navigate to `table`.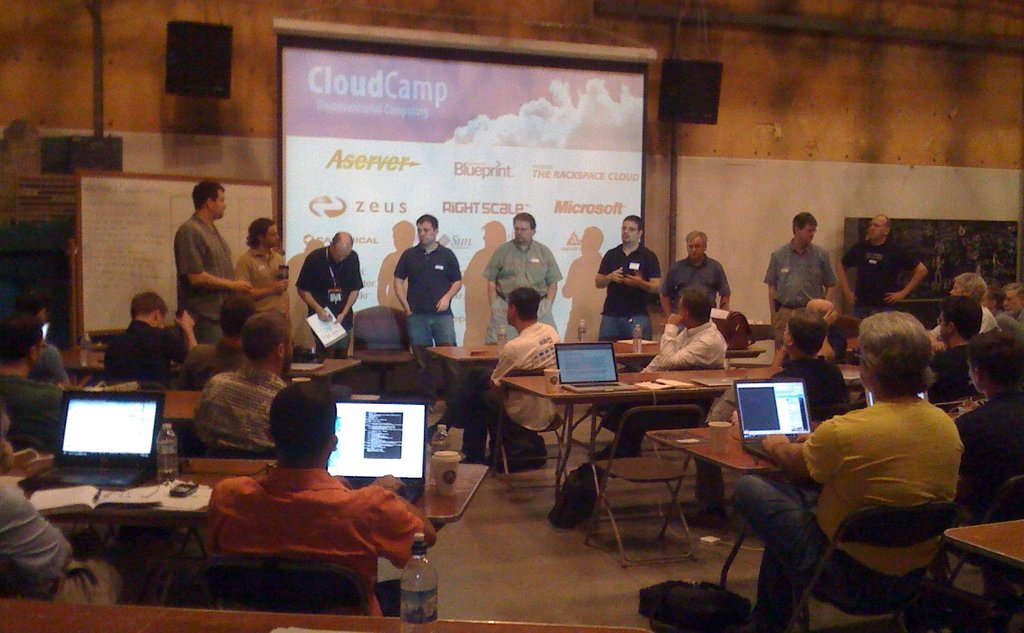
Navigation target: left=500, top=364, right=861, bottom=507.
